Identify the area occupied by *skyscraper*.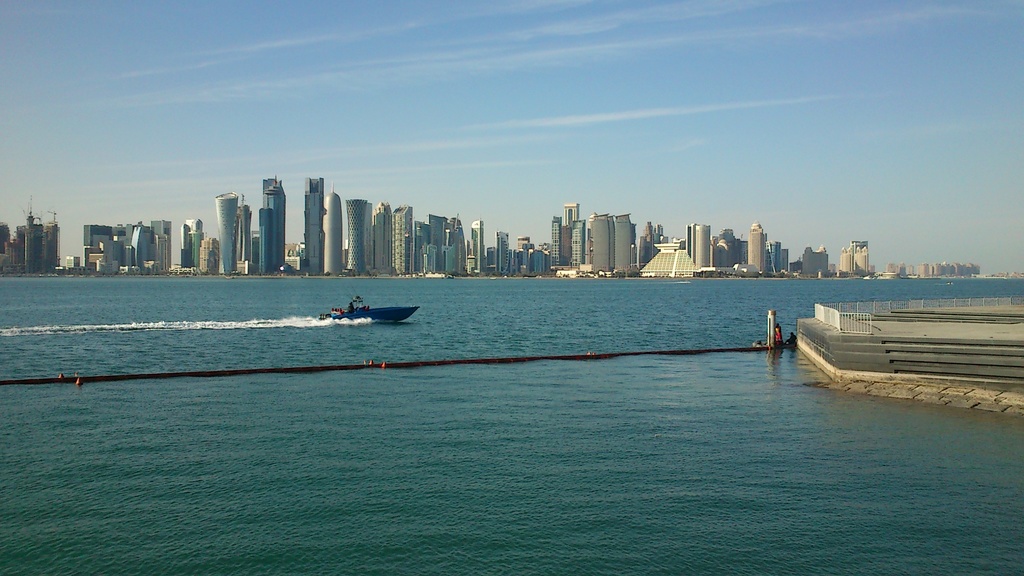
Area: [564, 203, 579, 225].
